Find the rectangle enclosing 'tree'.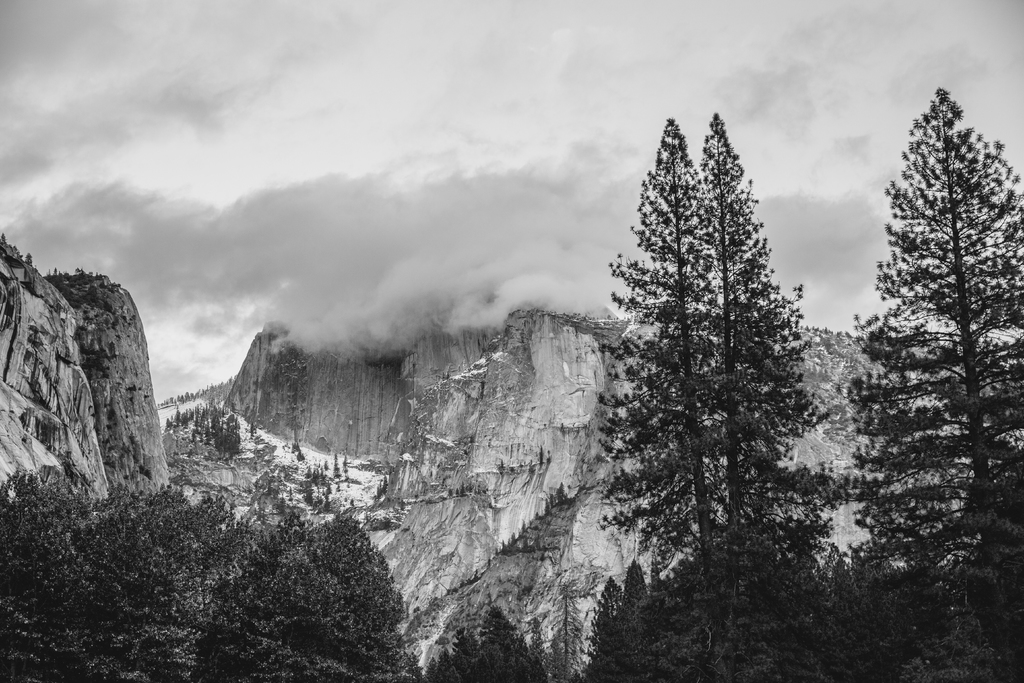
{"left": 847, "top": 85, "right": 1023, "bottom": 582}.
